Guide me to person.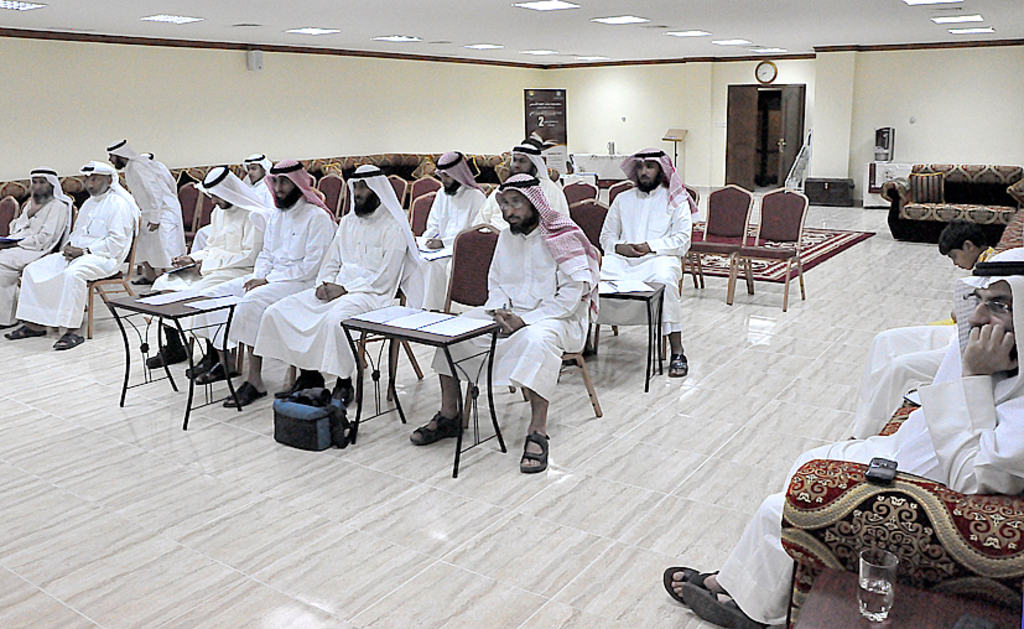
Guidance: crop(930, 222, 994, 323).
